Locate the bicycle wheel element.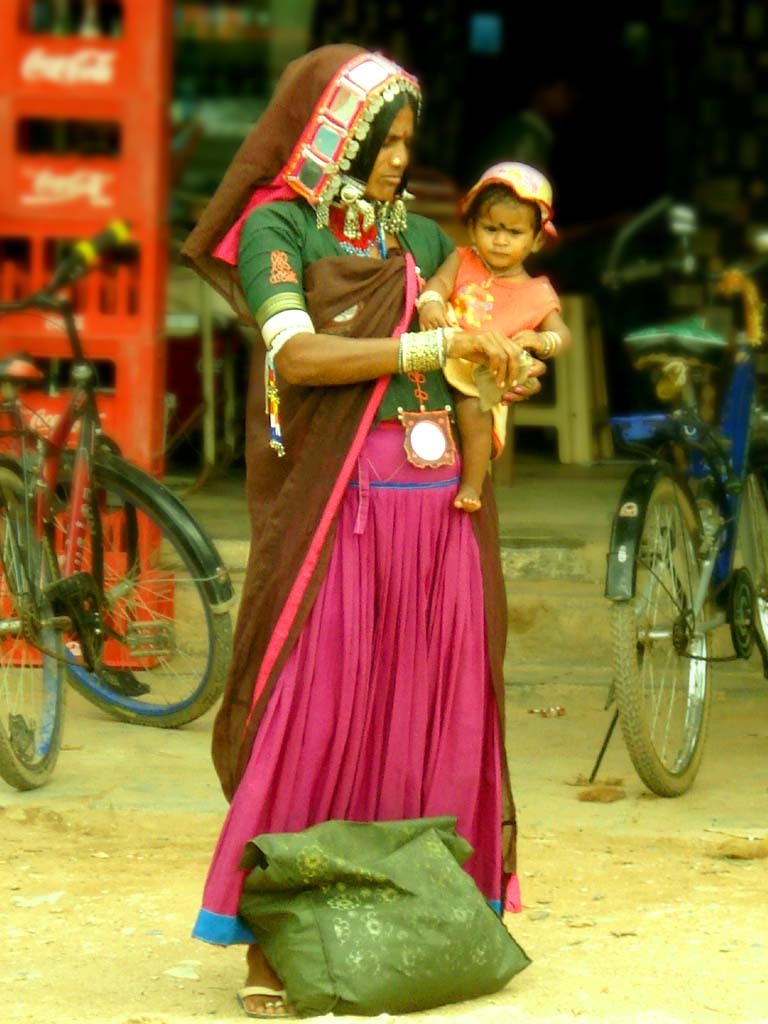
Element bbox: rect(739, 458, 767, 684).
